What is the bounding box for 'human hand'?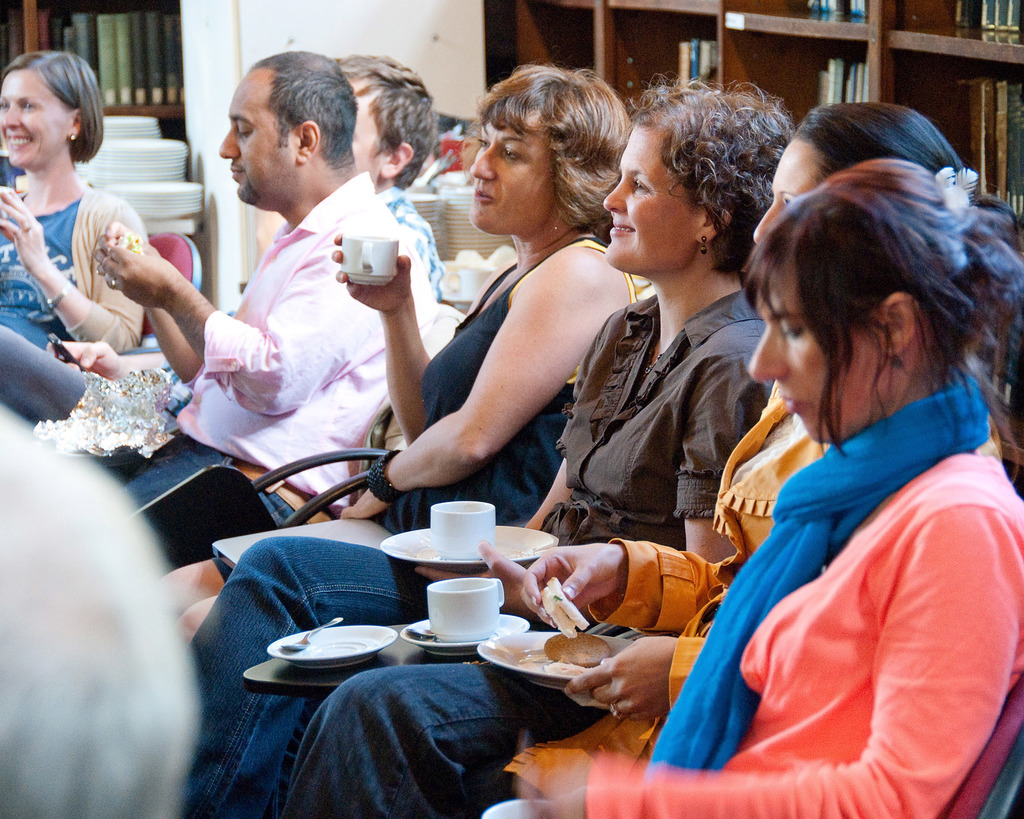
crop(337, 488, 394, 521).
